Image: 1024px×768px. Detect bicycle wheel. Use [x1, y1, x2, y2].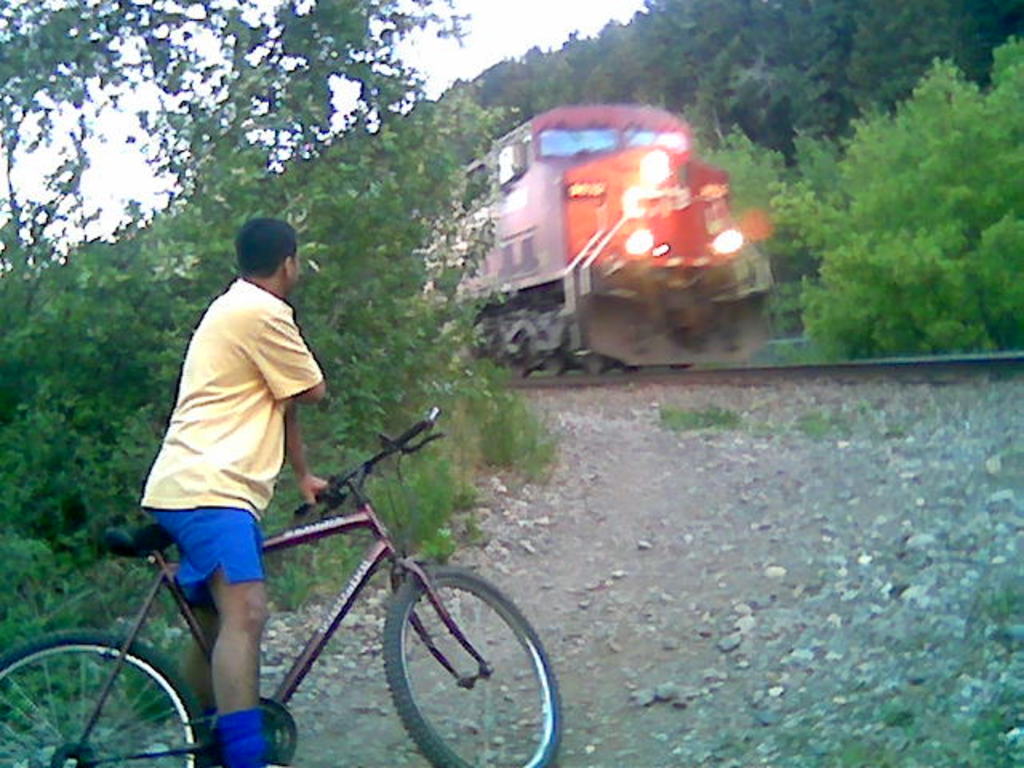
[360, 555, 536, 752].
